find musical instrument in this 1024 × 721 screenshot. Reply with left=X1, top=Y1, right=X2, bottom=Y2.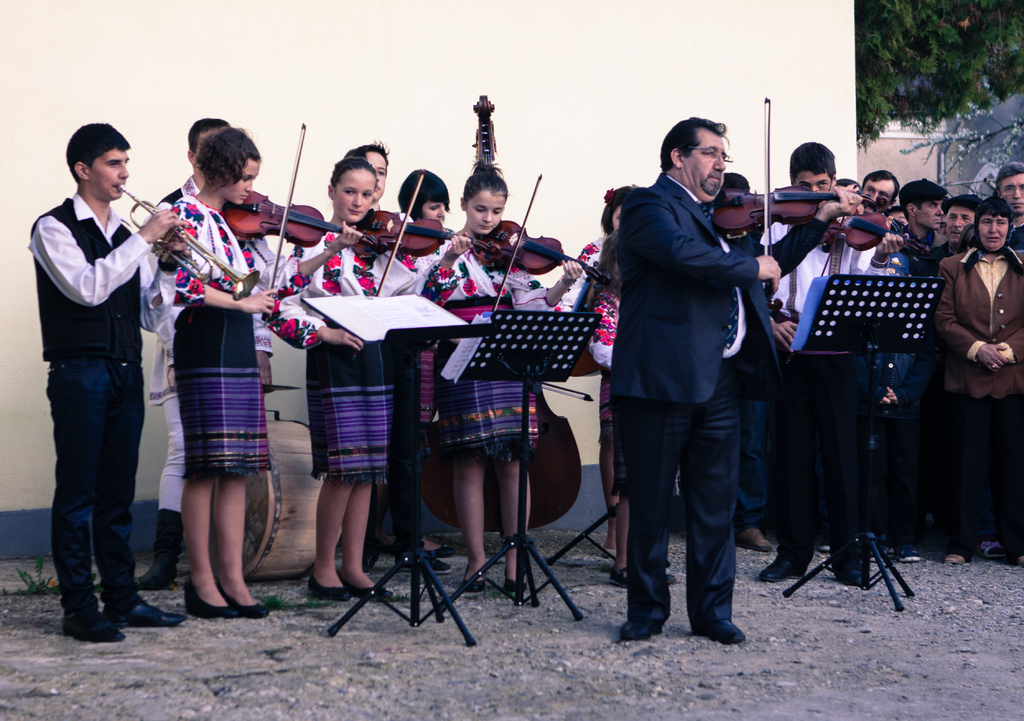
left=115, top=182, right=264, bottom=298.
